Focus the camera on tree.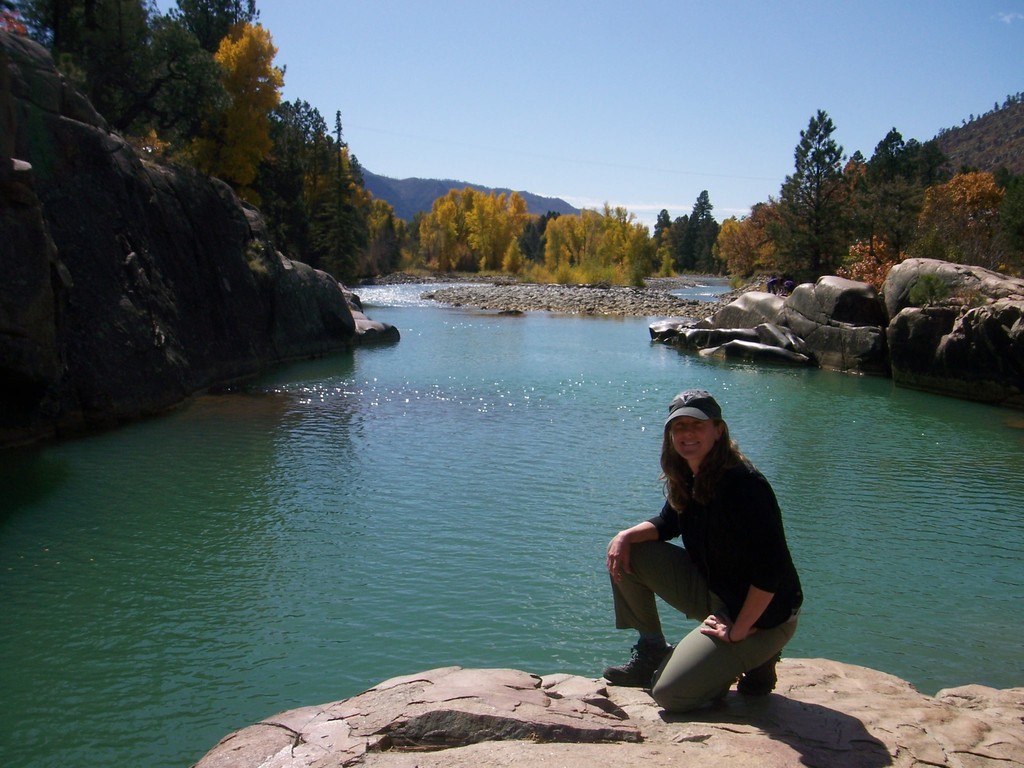
Focus region: l=660, t=172, r=733, b=299.
